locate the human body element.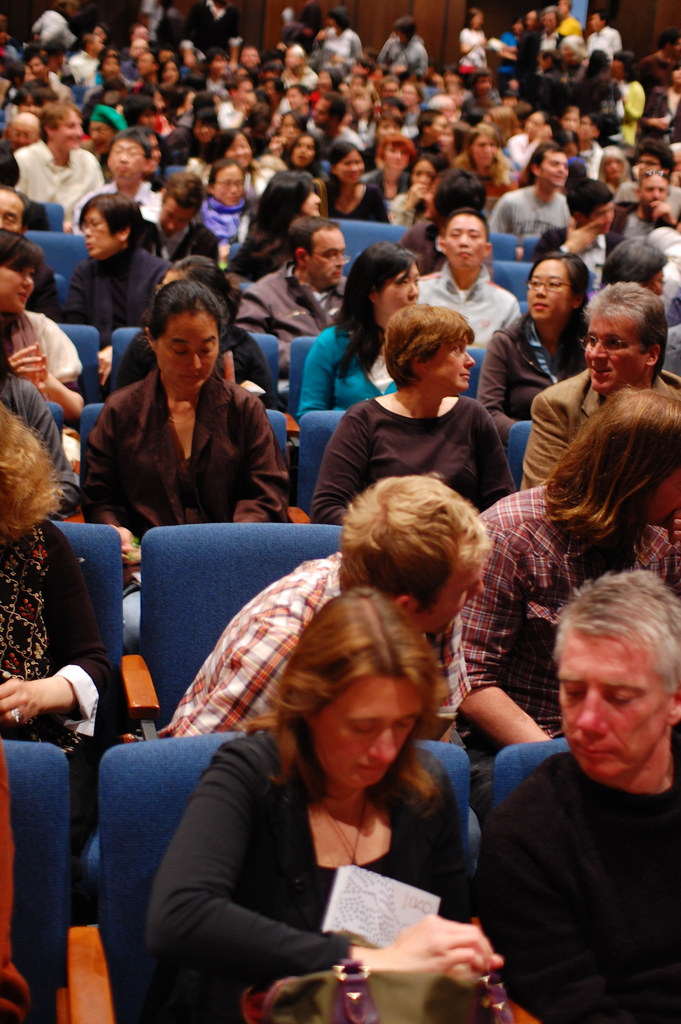
Element bbox: detection(311, 92, 351, 136).
